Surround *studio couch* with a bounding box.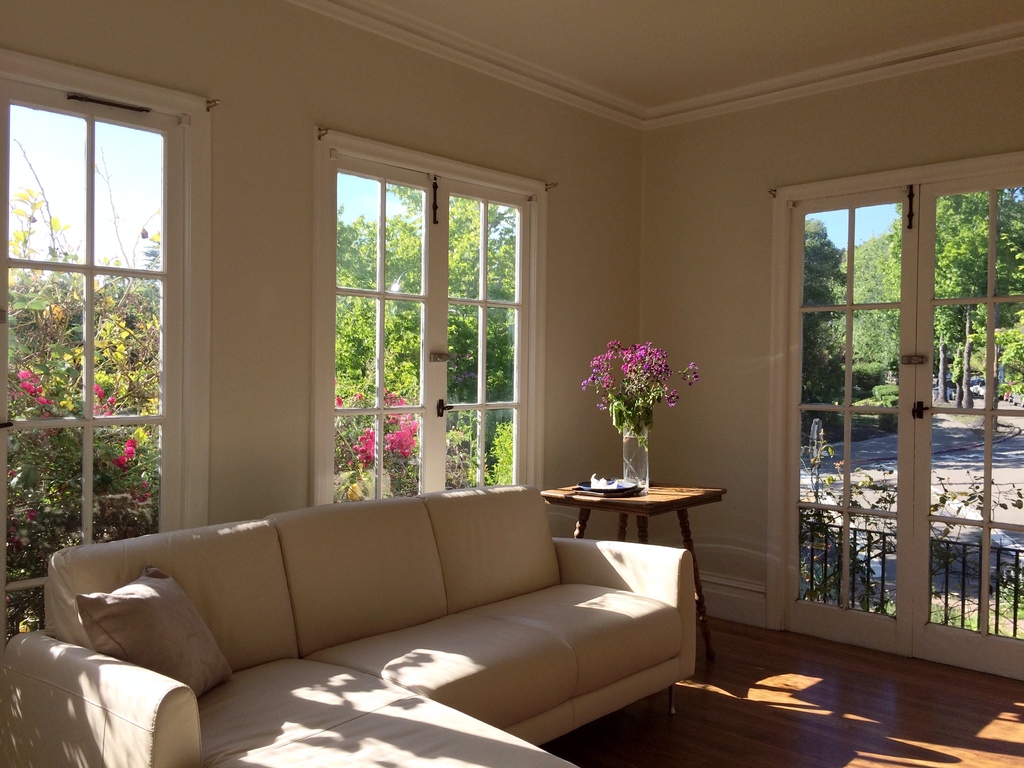
l=0, t=483, r=695, b=767.
